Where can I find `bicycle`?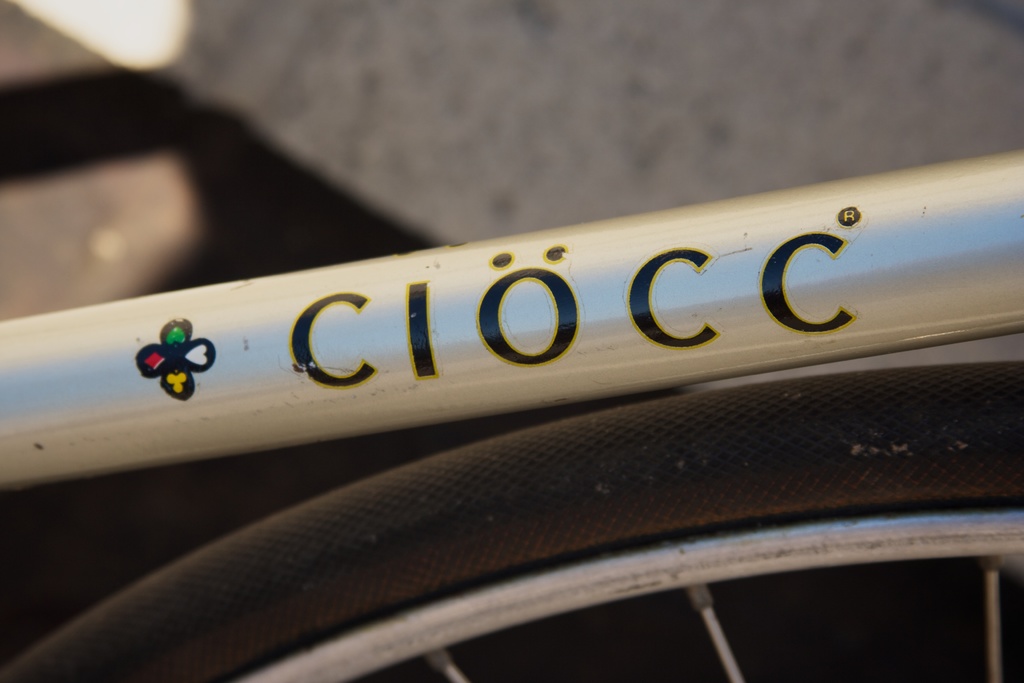
You can find it at (x1=0, y1=365, x2=1023, y2=682).
